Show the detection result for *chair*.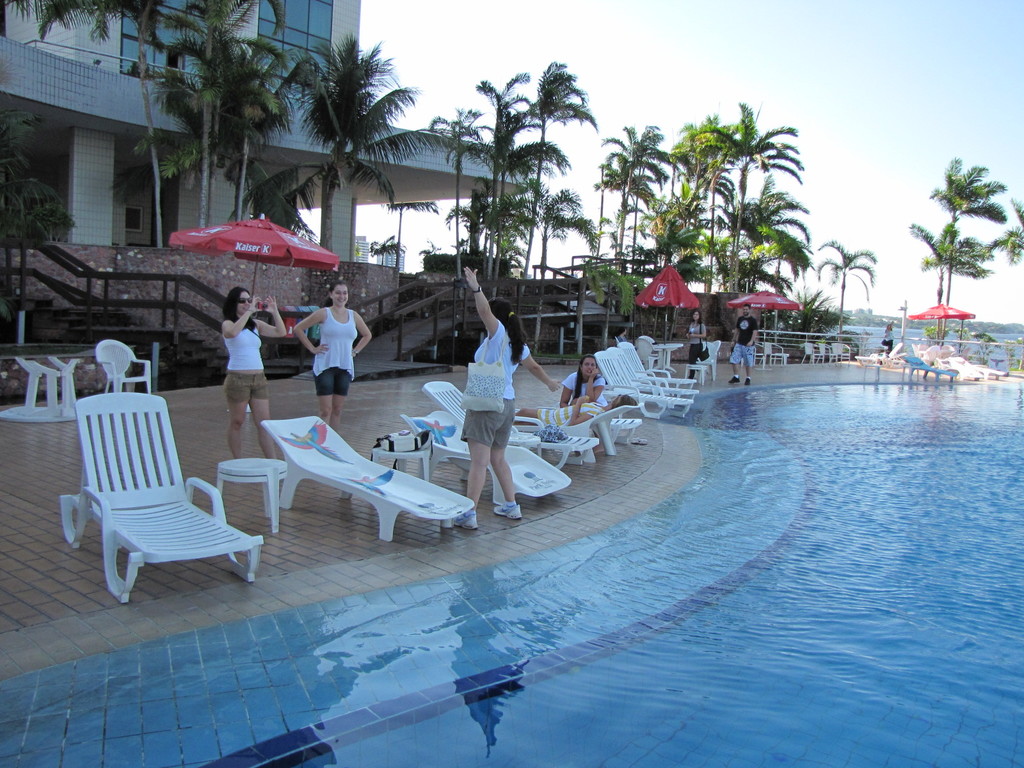
<bbox>762, 341, 788, 366</bbox>.
